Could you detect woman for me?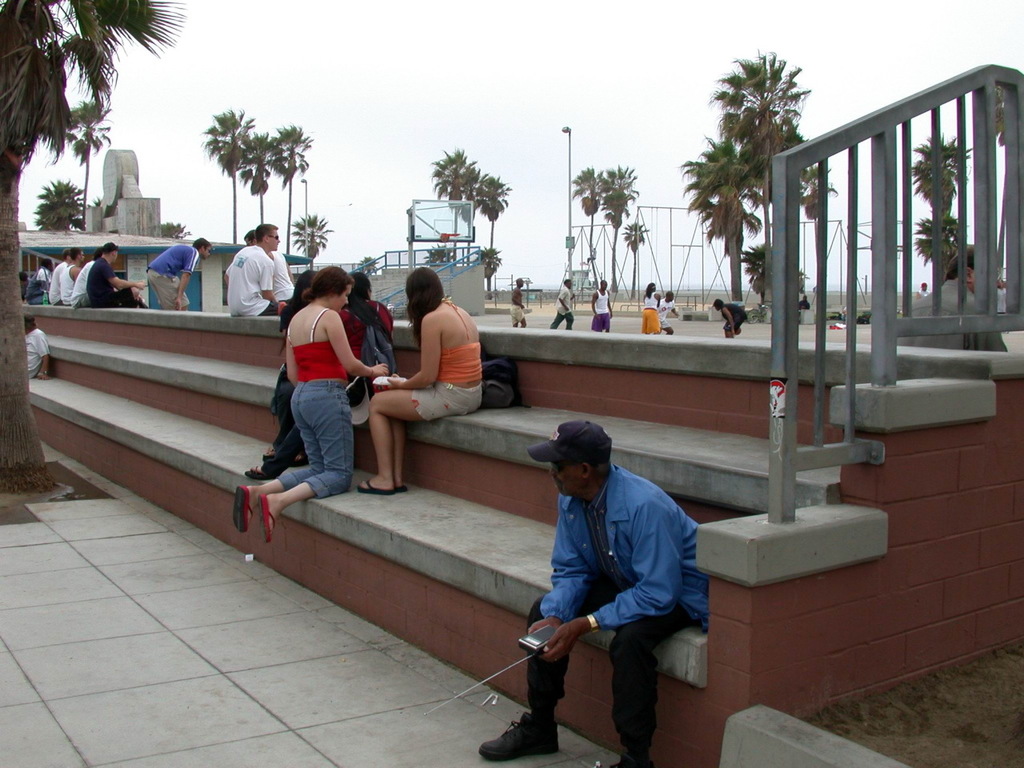
Detection result: select_region(357, 266, 484, 494).
